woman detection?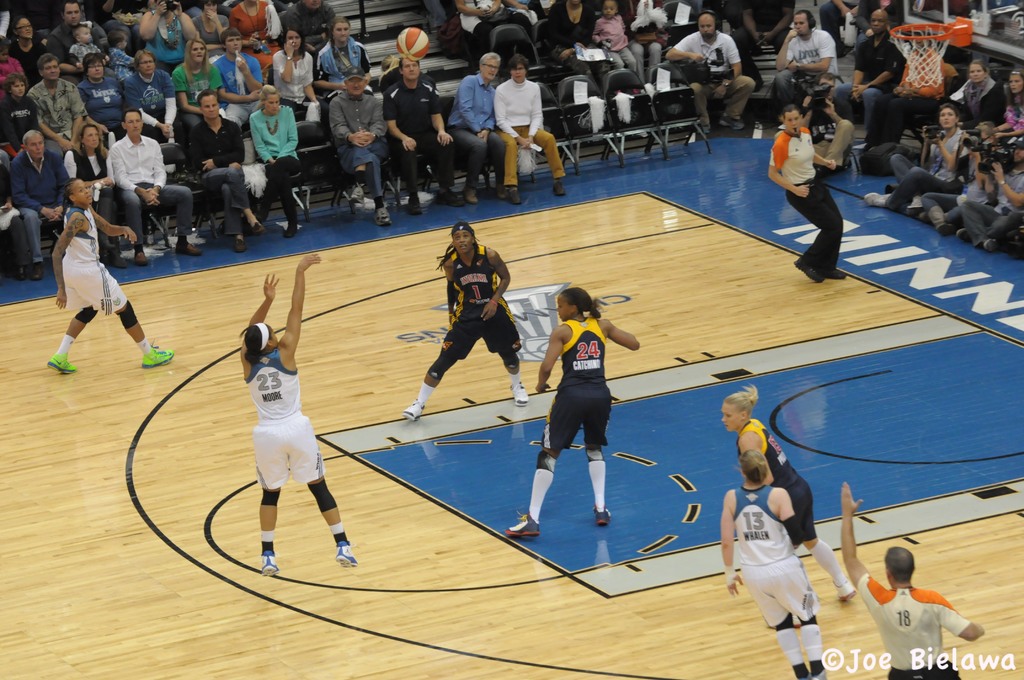
x1=316 y1=18 x2=375 y2=106
